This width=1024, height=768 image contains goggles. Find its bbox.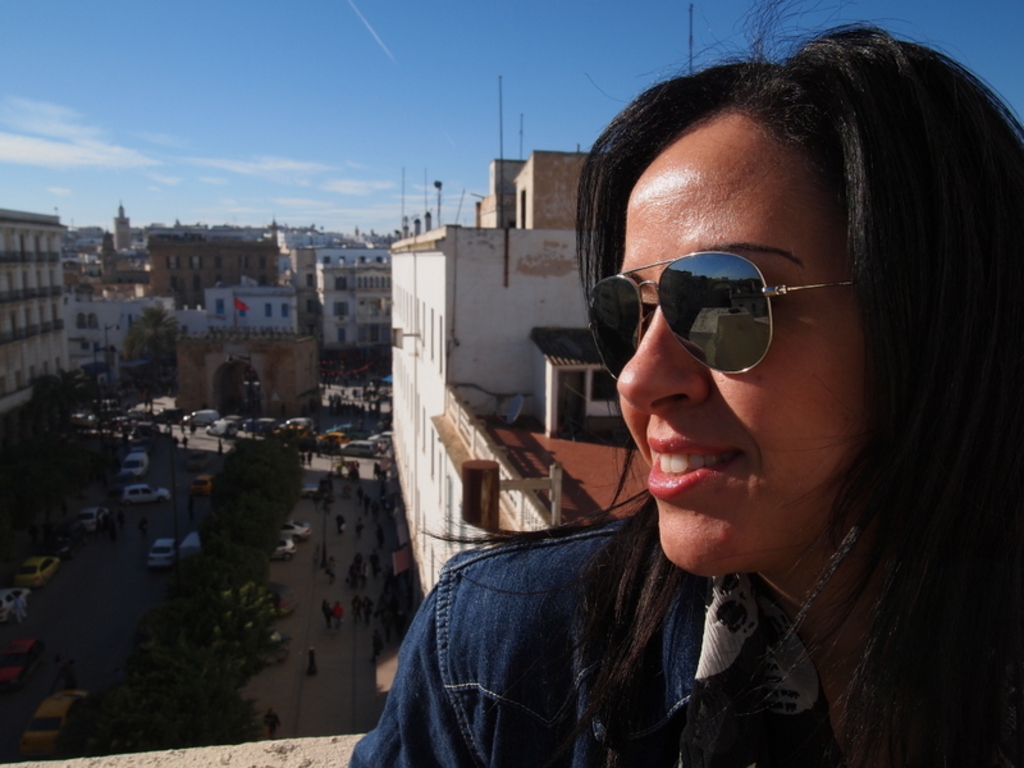
[598,229,851,383].
